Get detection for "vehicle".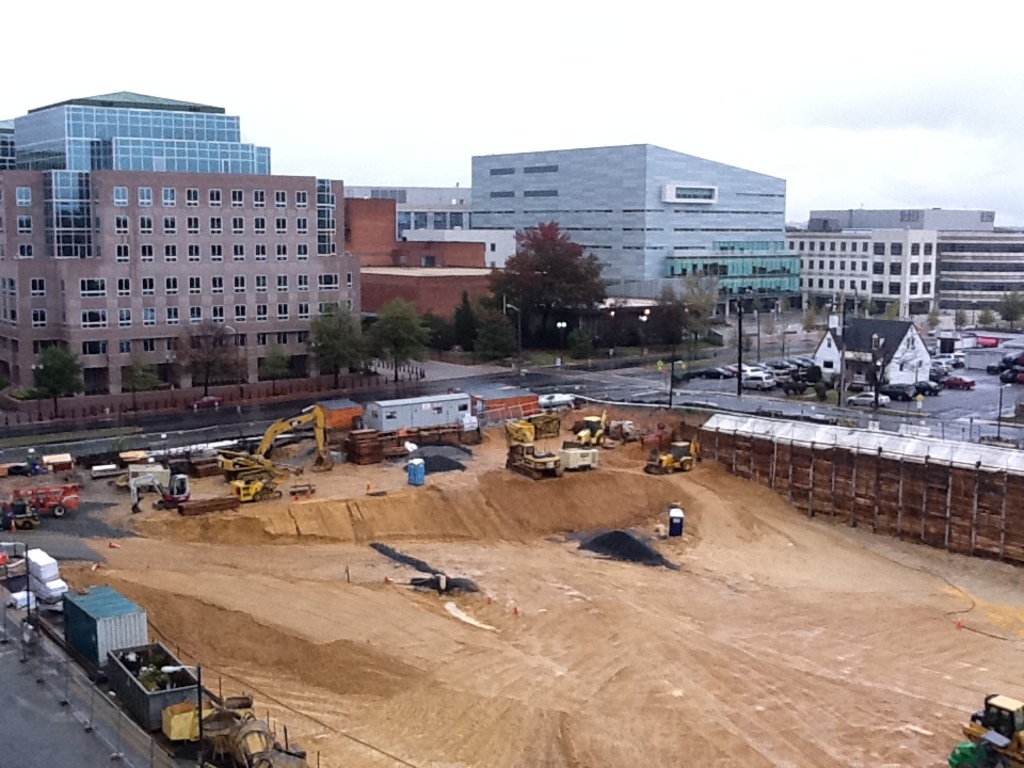
Detection: [558, 439, 599, 475].
